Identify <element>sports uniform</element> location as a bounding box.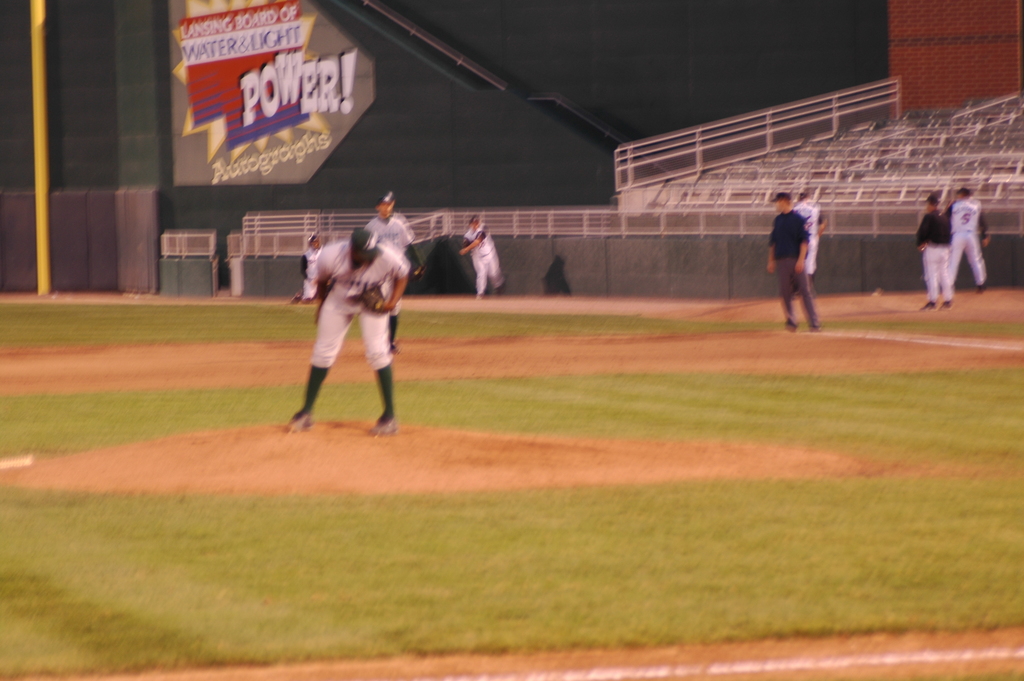
locate(909, 195, 955, 309).
